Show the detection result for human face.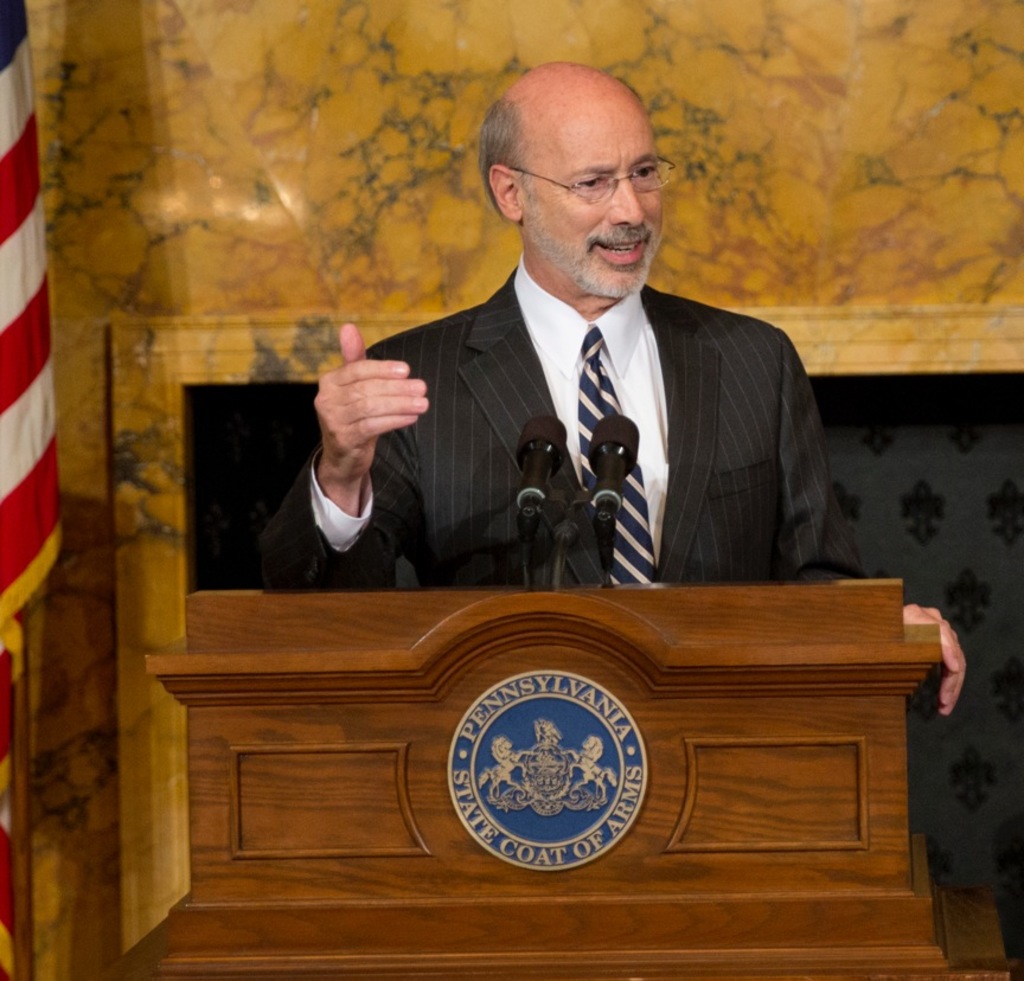
bbox(523, 91, 663, 299).
